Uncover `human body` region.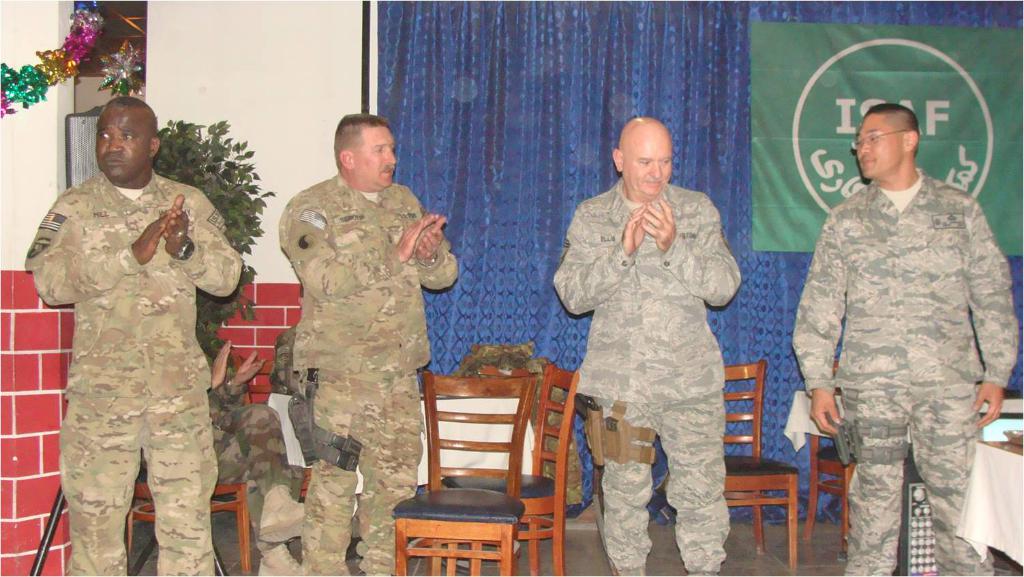
Uncovered: Rect(277, 170, 461, 576).
